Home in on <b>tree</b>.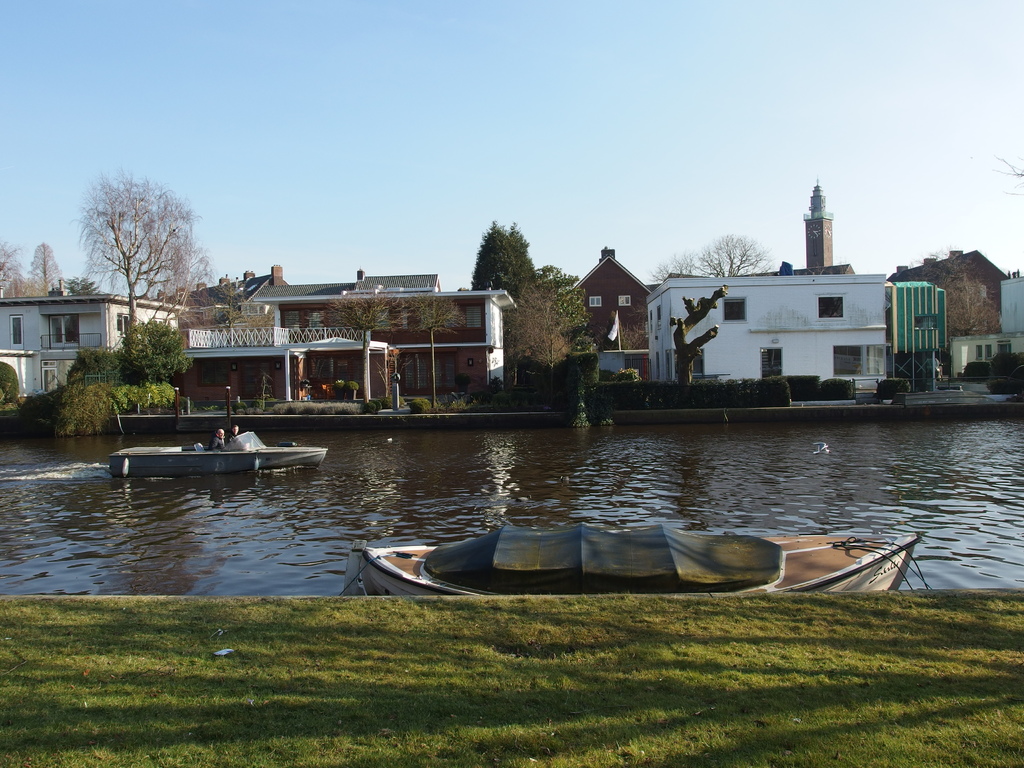
Homed in at (x1=128, y1=315, x2=186, y2=388).
